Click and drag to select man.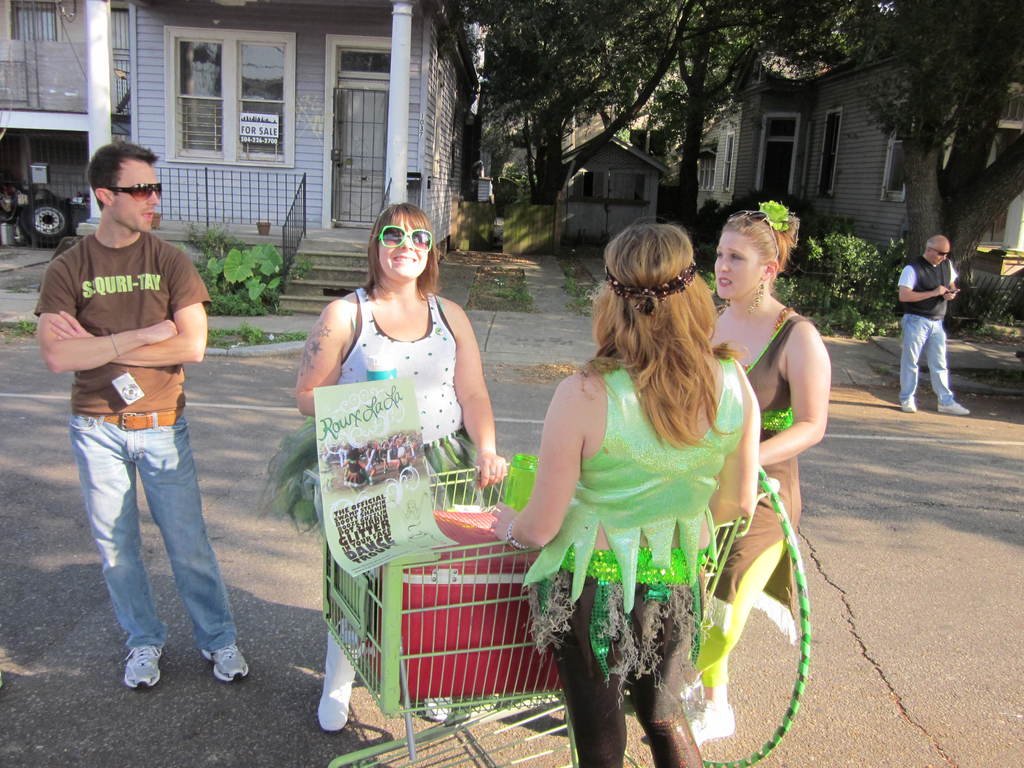
Selection: bbox(36, 137, 236, 696).
